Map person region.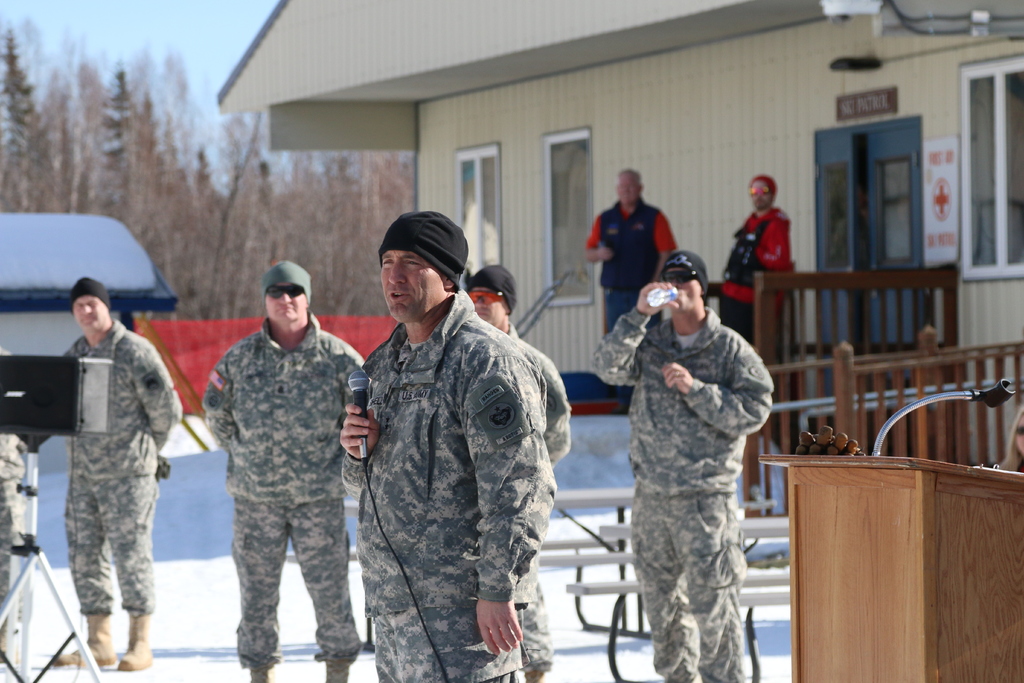
Mapped to bbox(0, 336, 30, 660).
